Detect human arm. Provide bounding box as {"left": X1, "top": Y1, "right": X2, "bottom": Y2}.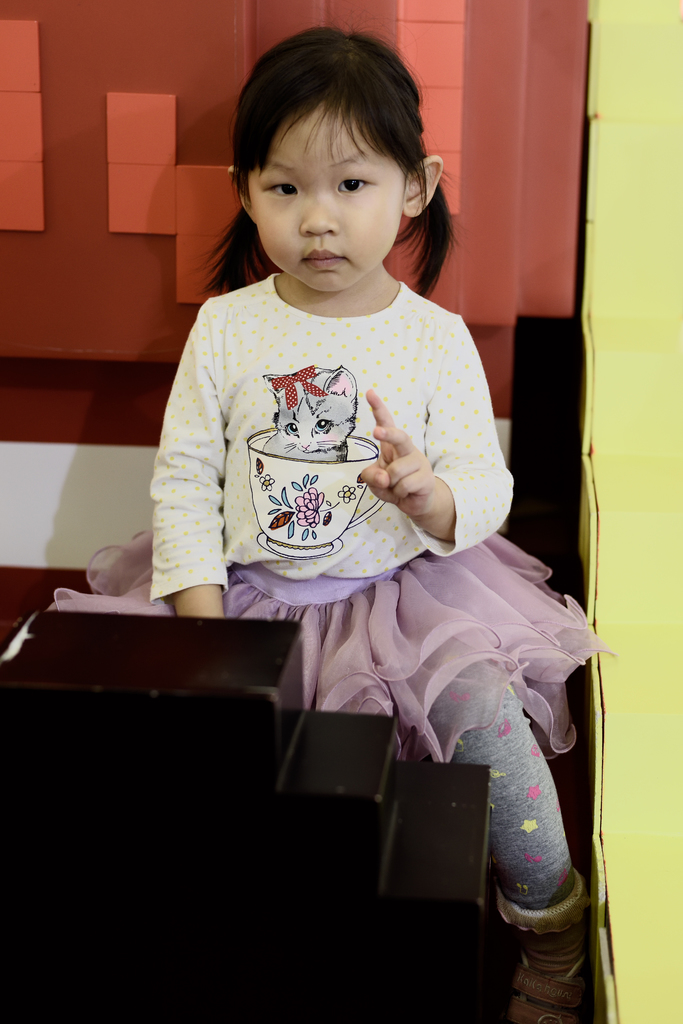
{"left": 140, "top": 280, "right": 229, "bottom": 628}.
